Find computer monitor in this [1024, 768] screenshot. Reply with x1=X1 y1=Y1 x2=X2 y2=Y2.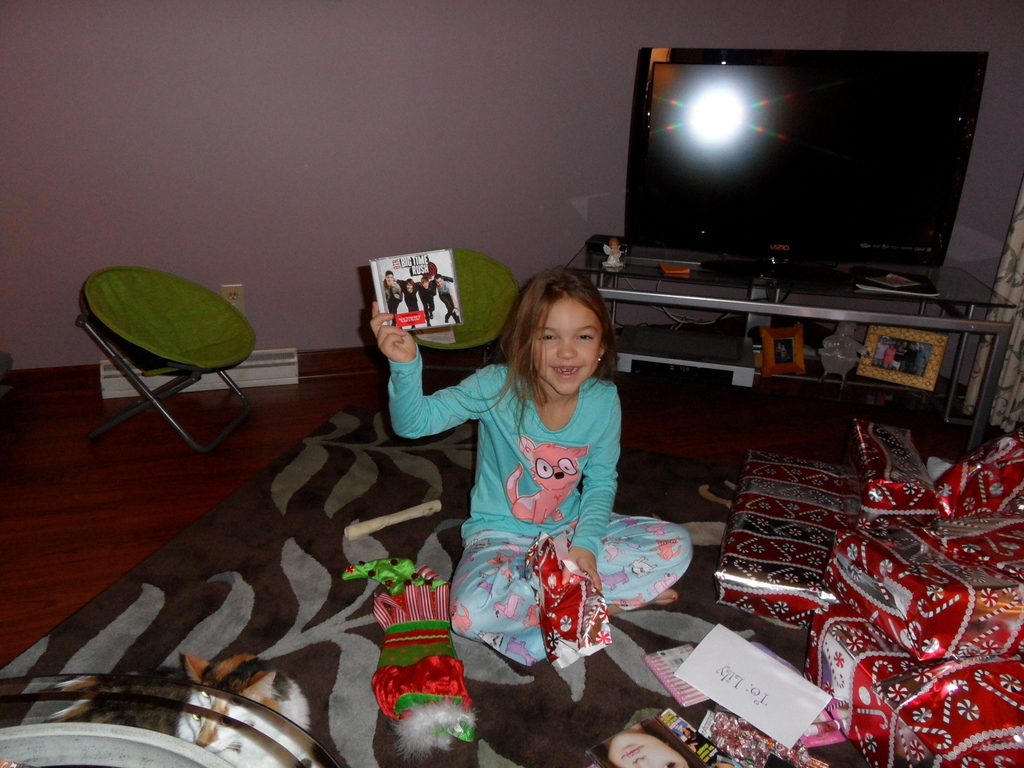
x1=640 y1=41 x2=986 y2=296.
